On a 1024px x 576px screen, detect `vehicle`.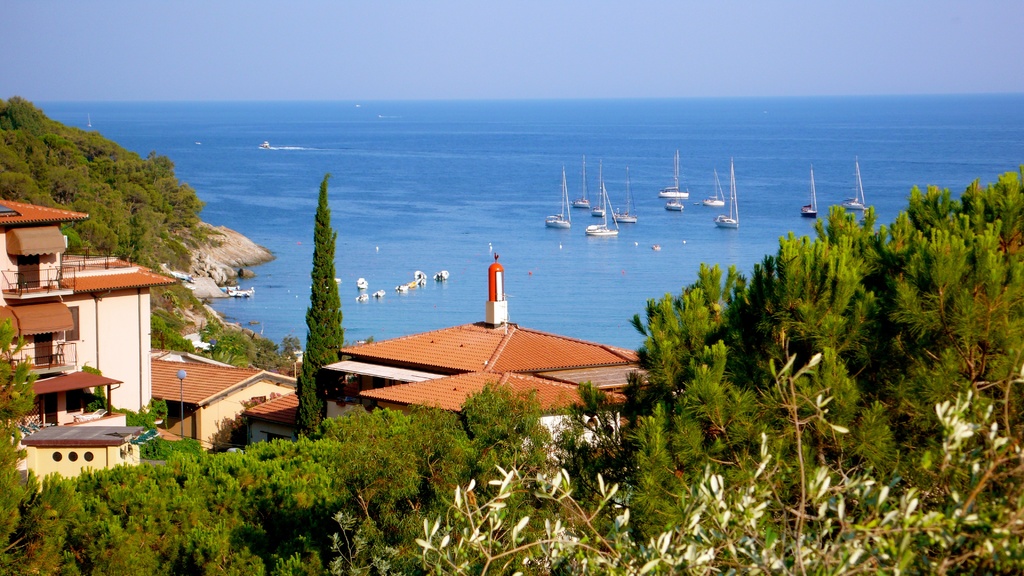
[x1=615, y1=166, x2=639, y2=223].
